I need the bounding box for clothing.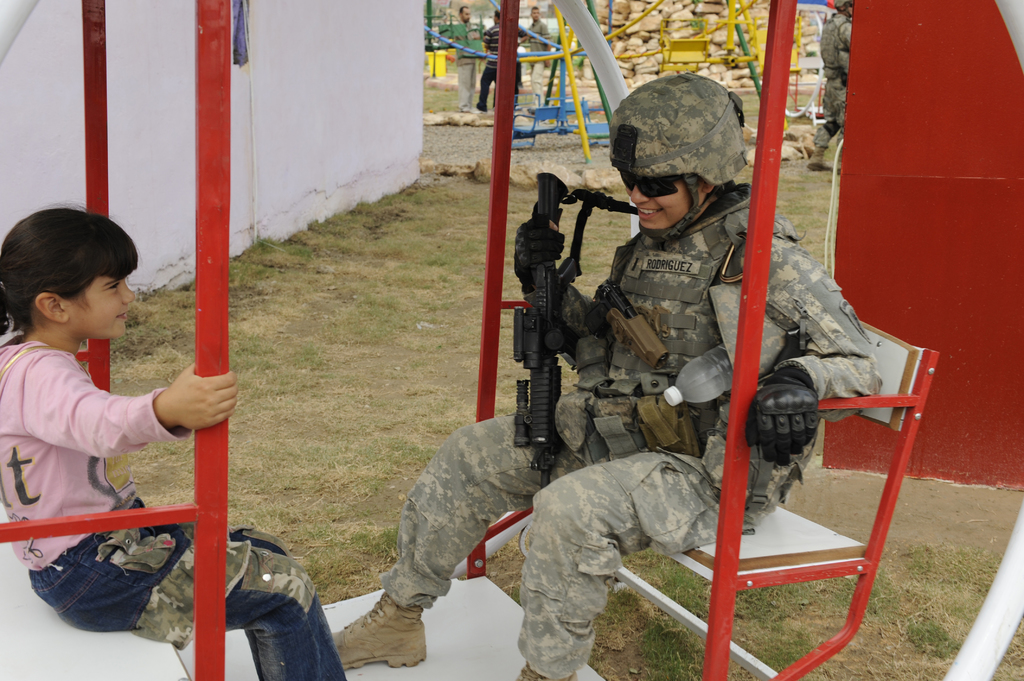
Here it is: [808, 10, 857, 154].
